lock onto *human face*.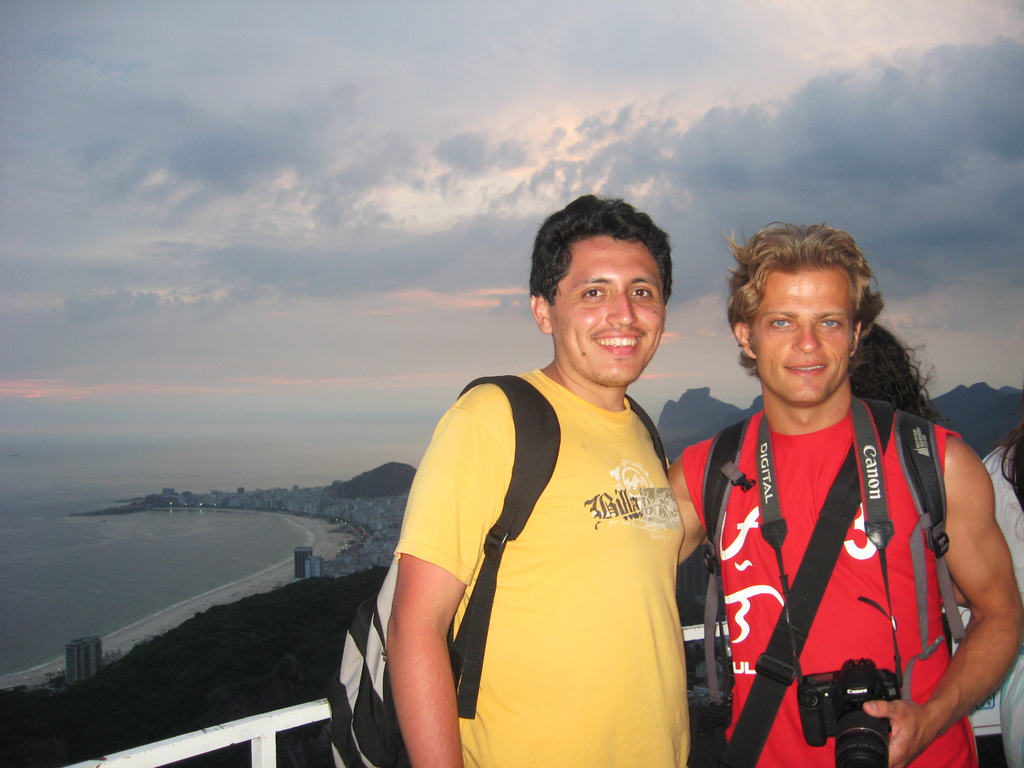
Locked: region(550, 238, 665, 385).
